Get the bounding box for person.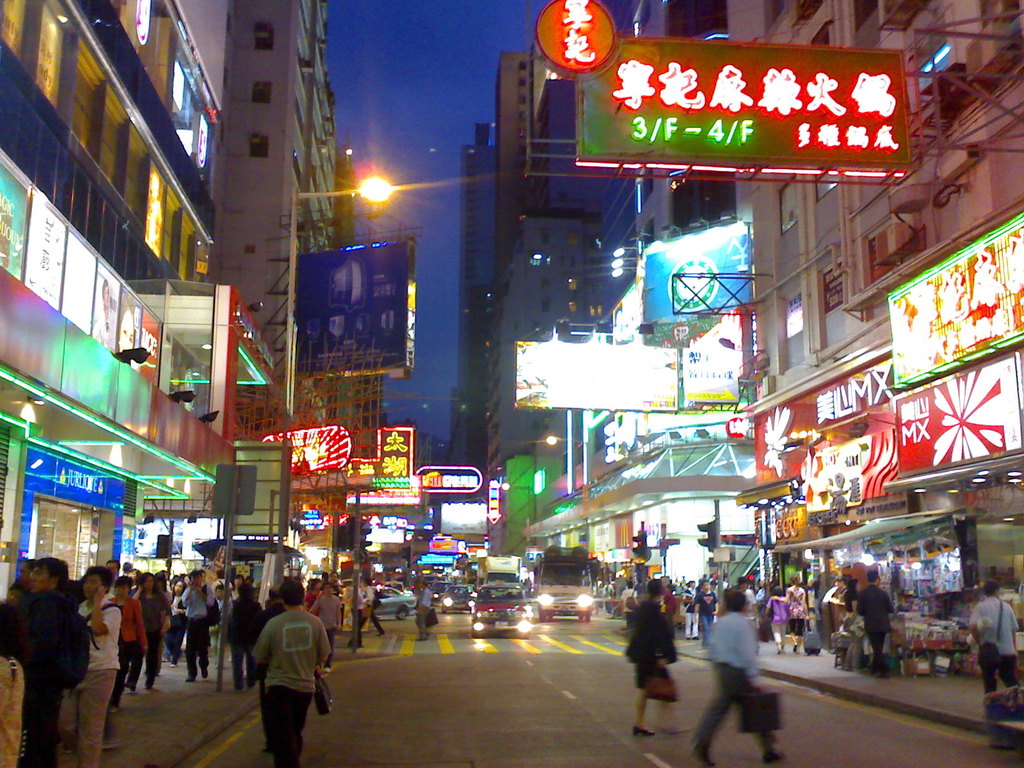
{"x1": 415, "y1": 578, "x2": 431, "y2": 640}.
